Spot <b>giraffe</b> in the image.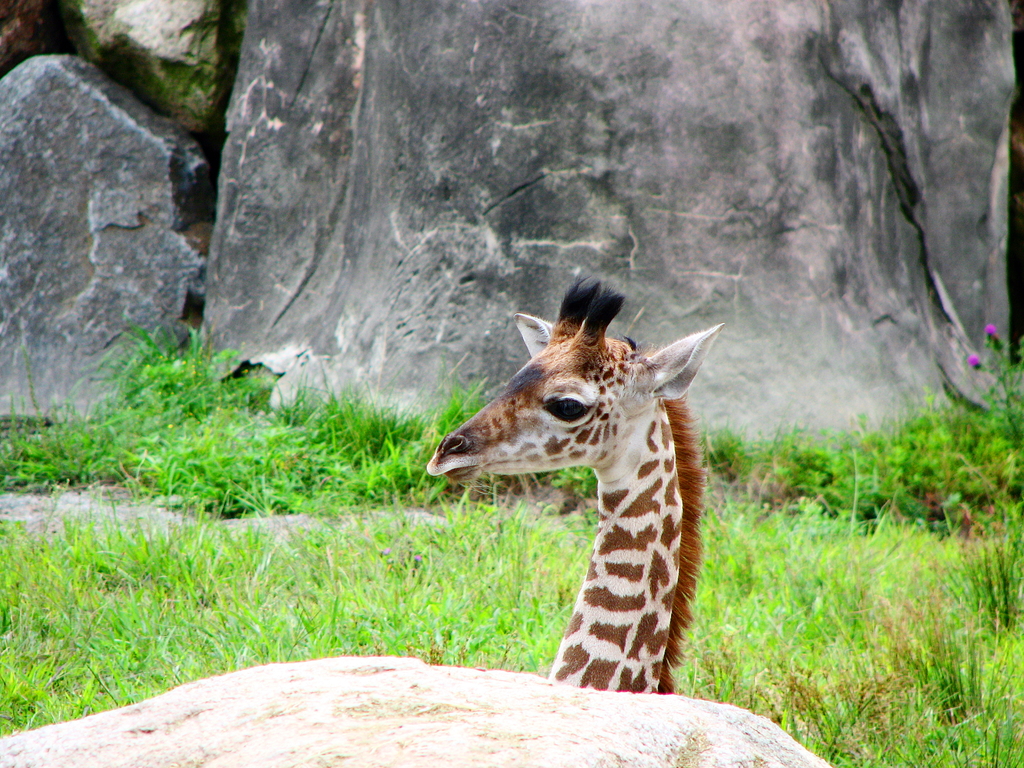
<b>giraffe</b> found at select_region(424, 303, 720, 696).
